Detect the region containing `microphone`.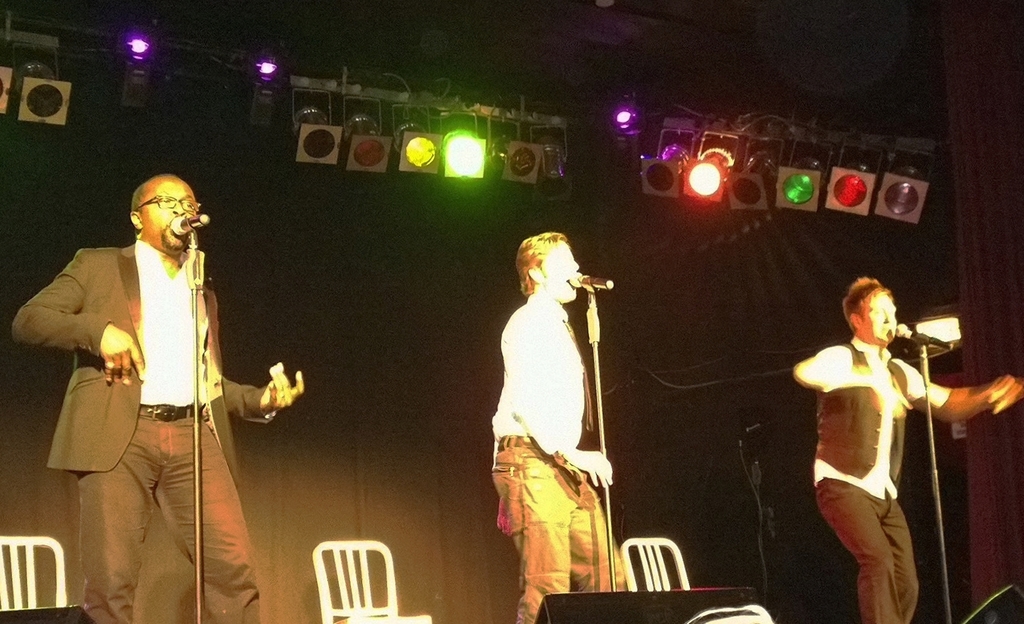
168 211 212 236.
